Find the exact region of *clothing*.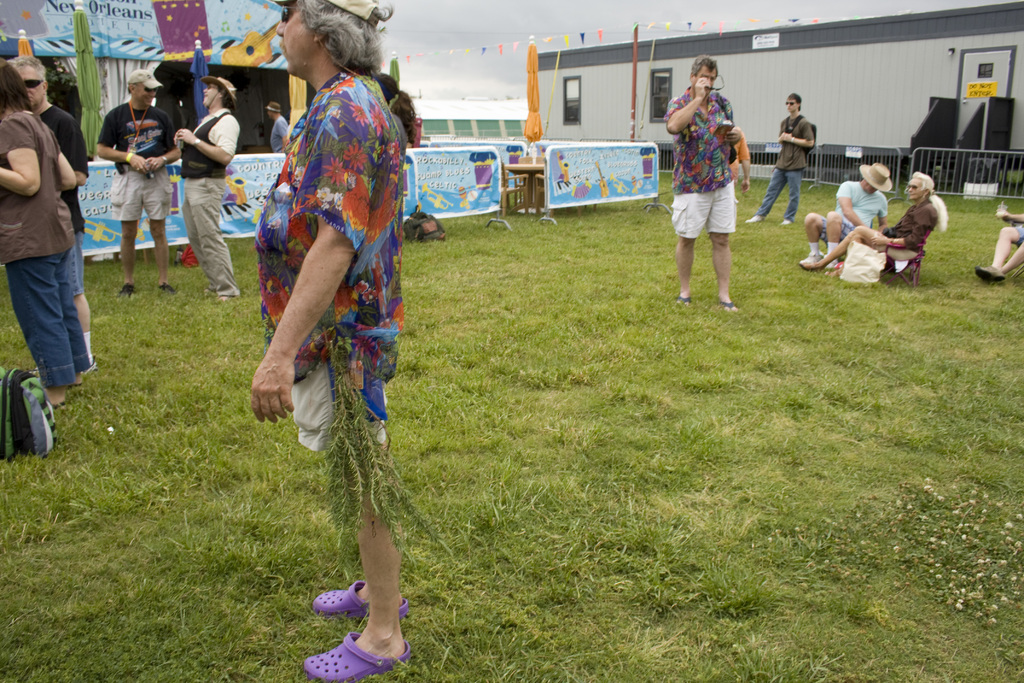
Exact region: bbox(257, 76, 408, 539).
